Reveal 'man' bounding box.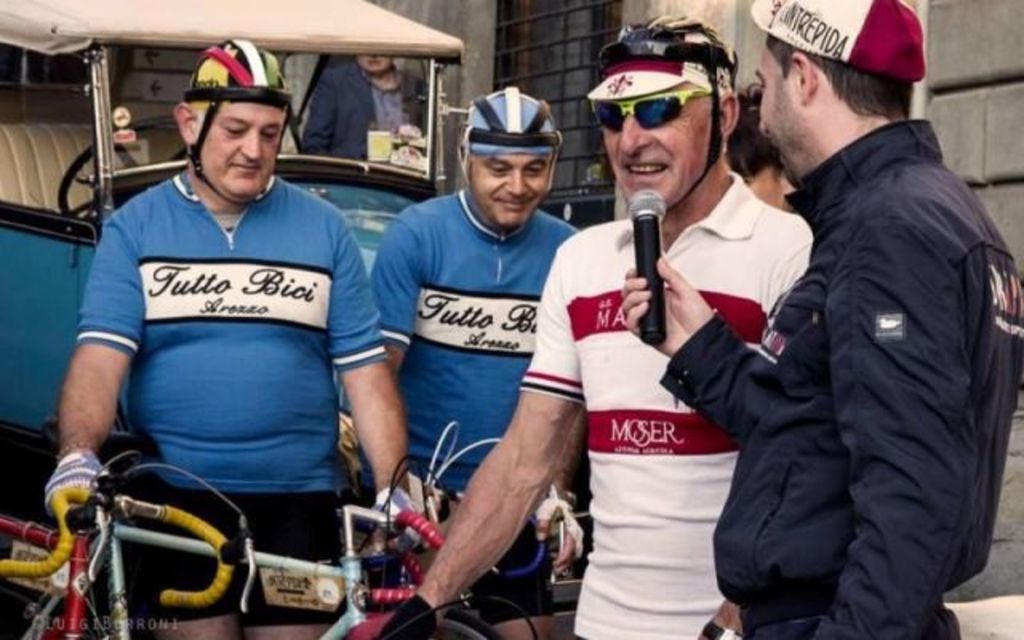
Revealed: [298, 56, 413, 165].
